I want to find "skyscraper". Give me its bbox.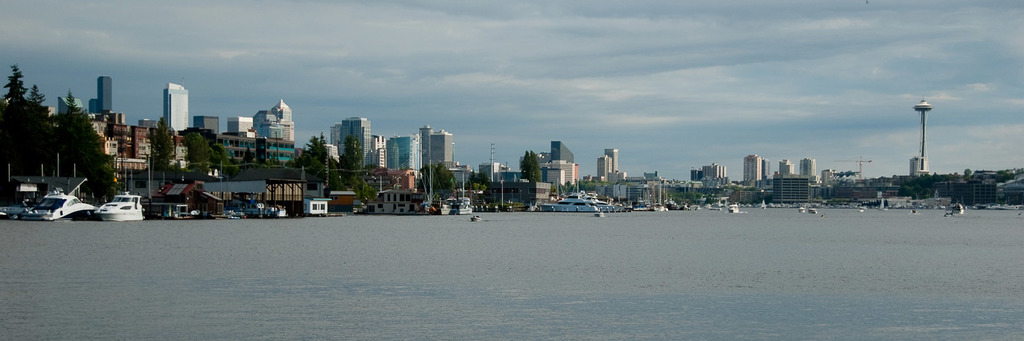
pyautogui.locateOnScreen(593, 144, 637, 196).
